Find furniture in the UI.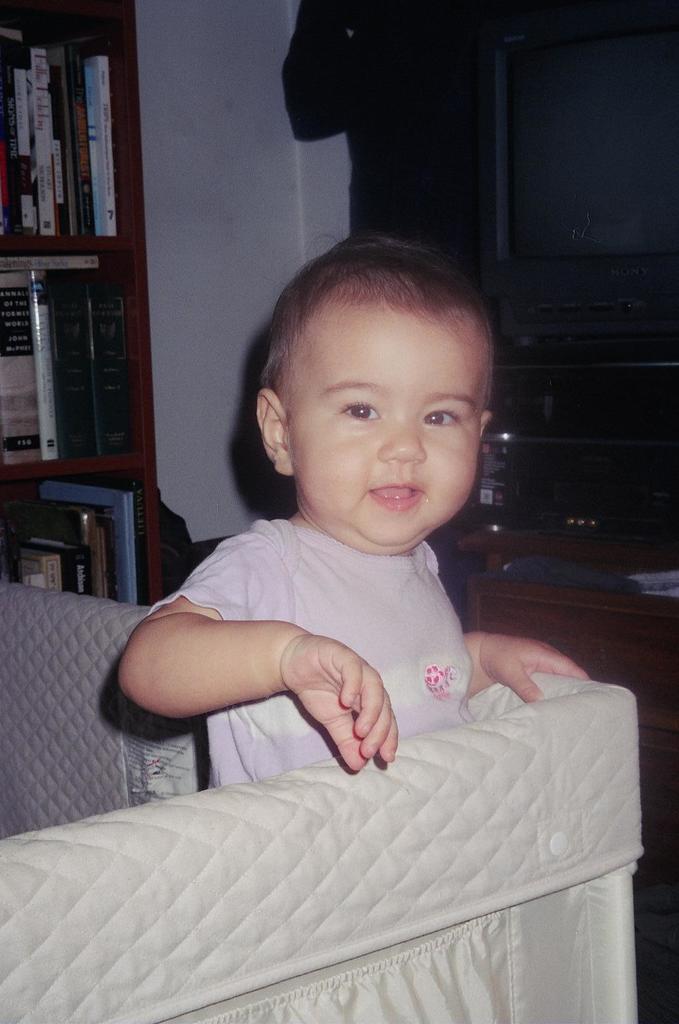
UI element at 0:578:637:1023.
